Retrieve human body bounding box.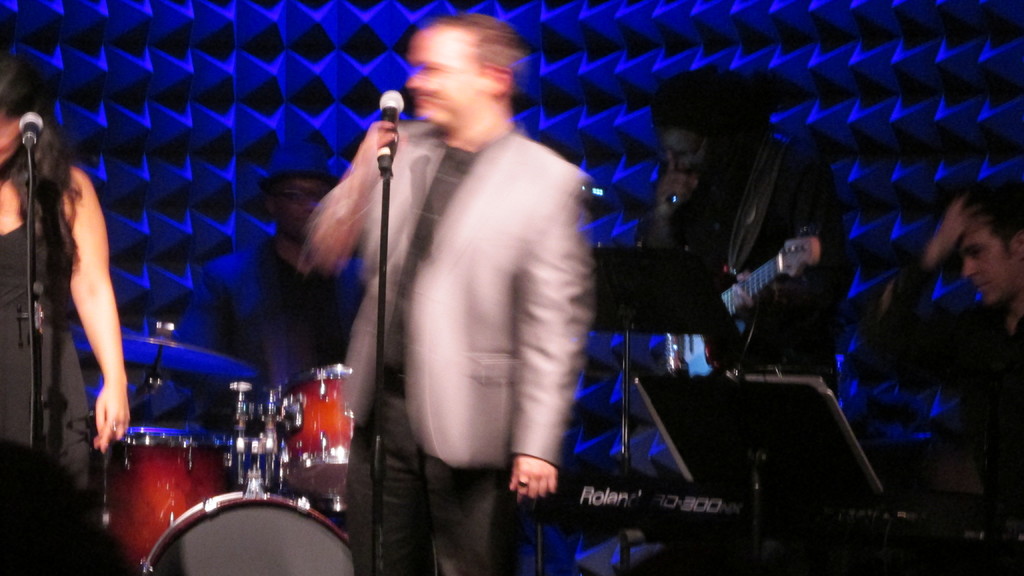
Bounding box: box(300, 40, 605, 564).
